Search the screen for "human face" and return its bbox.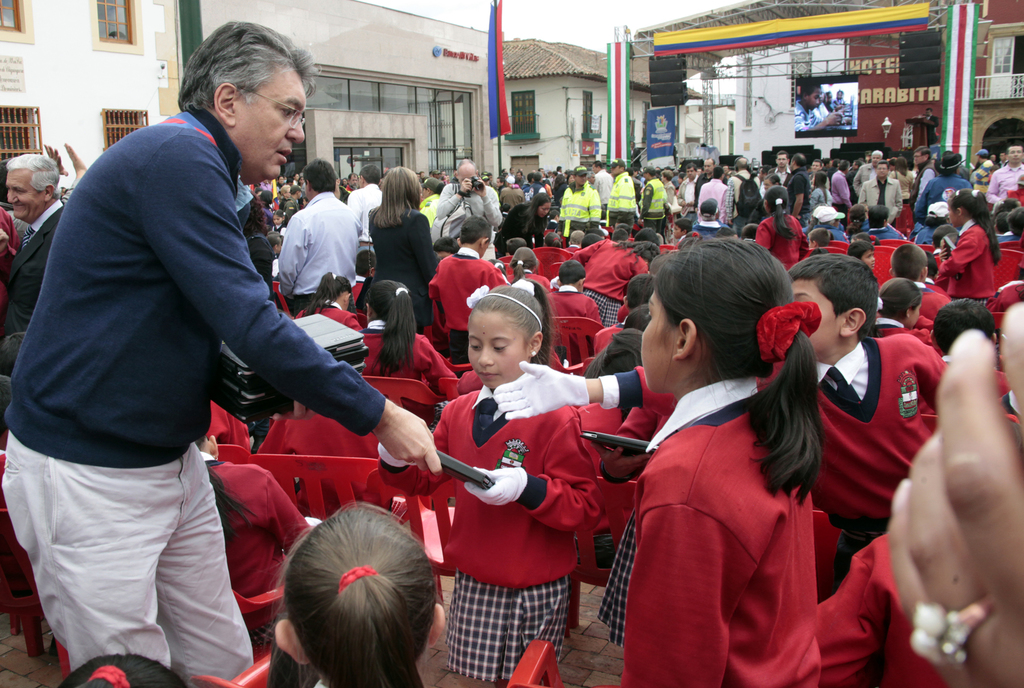
Found: region(3, 167, 44, 221).
